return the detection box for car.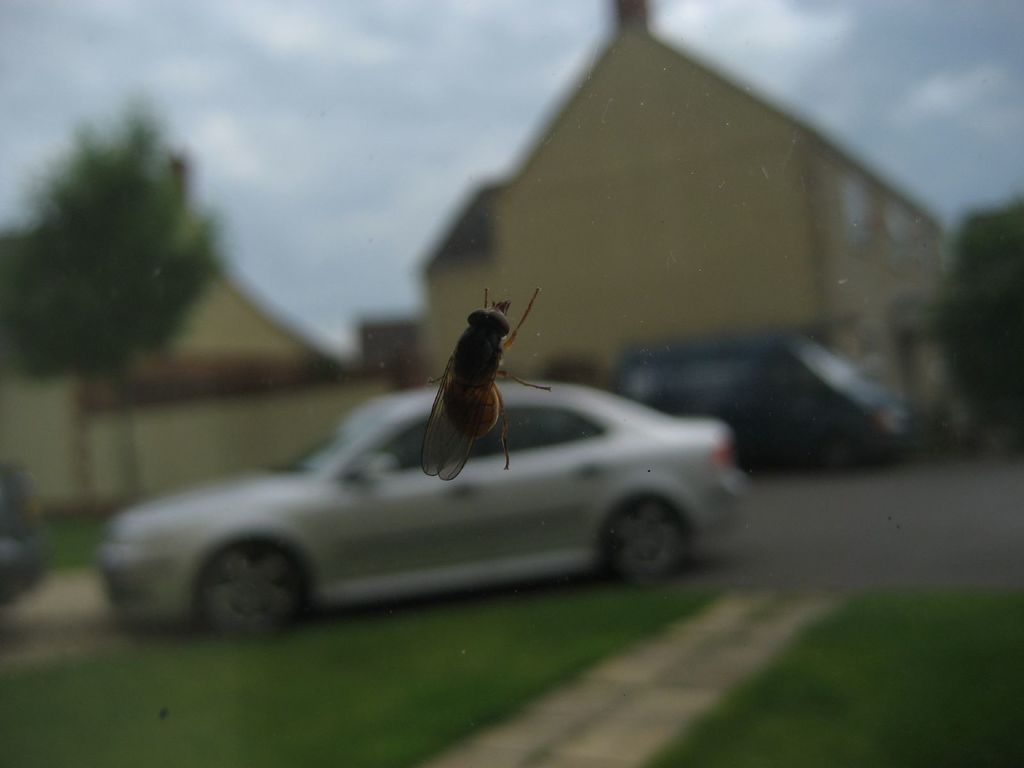
{"left": 86, "top": 397, "right": 610, "bottom": 629}.
